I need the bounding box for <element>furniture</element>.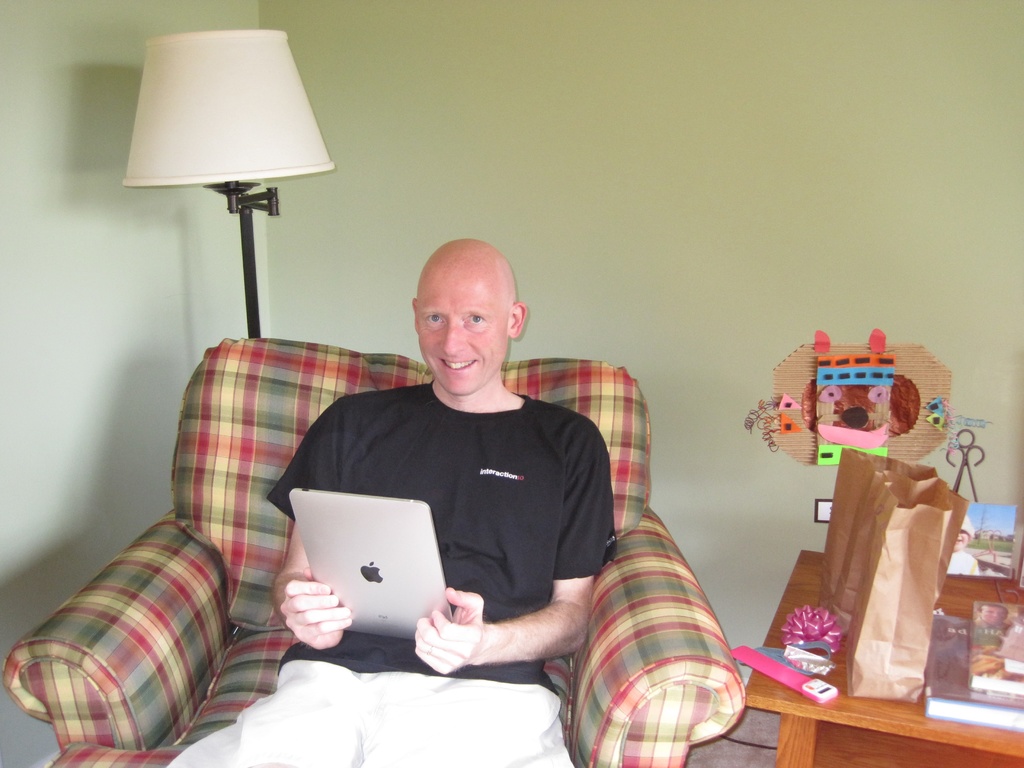
Here it is: 741, 547, 1023, 767.
